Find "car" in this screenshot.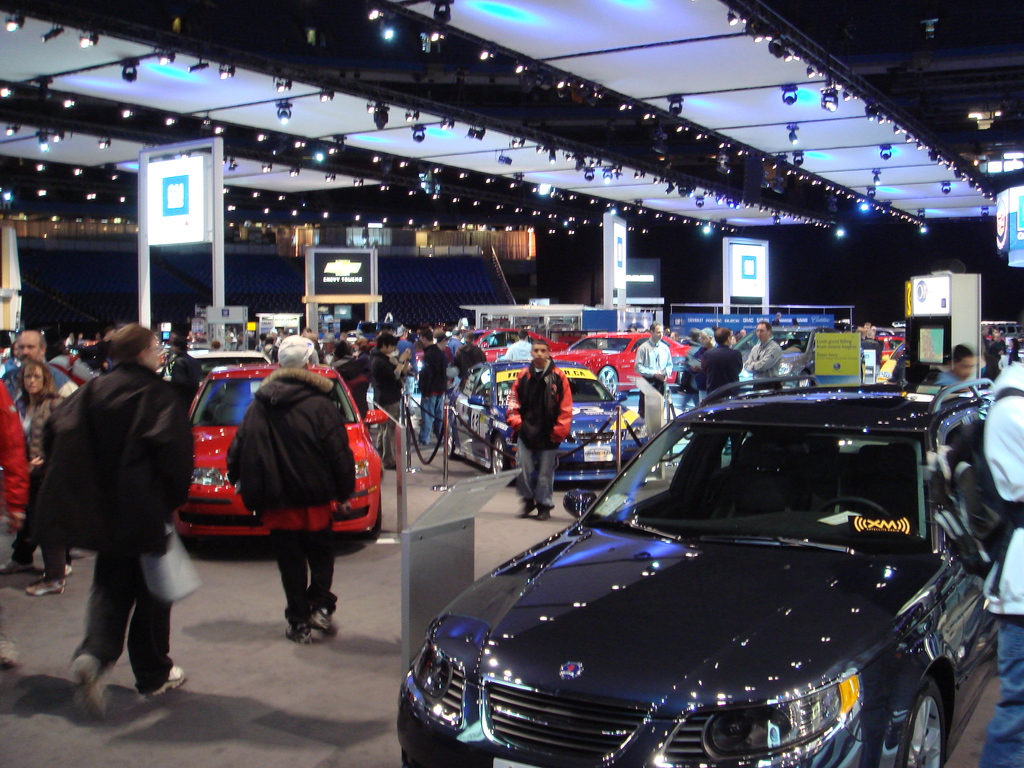
The bounding box for "car" is (x1=412, y1=387, x2=995, y2=762).
